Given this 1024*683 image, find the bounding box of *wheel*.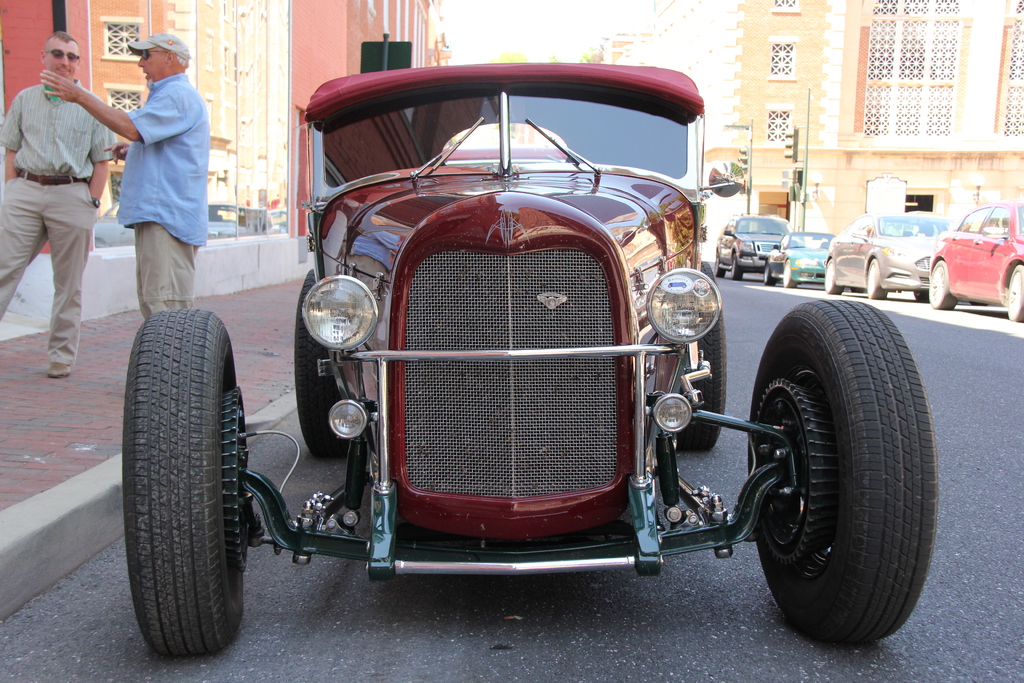
[x1=123, y1=311, x2=241, y2=650].
